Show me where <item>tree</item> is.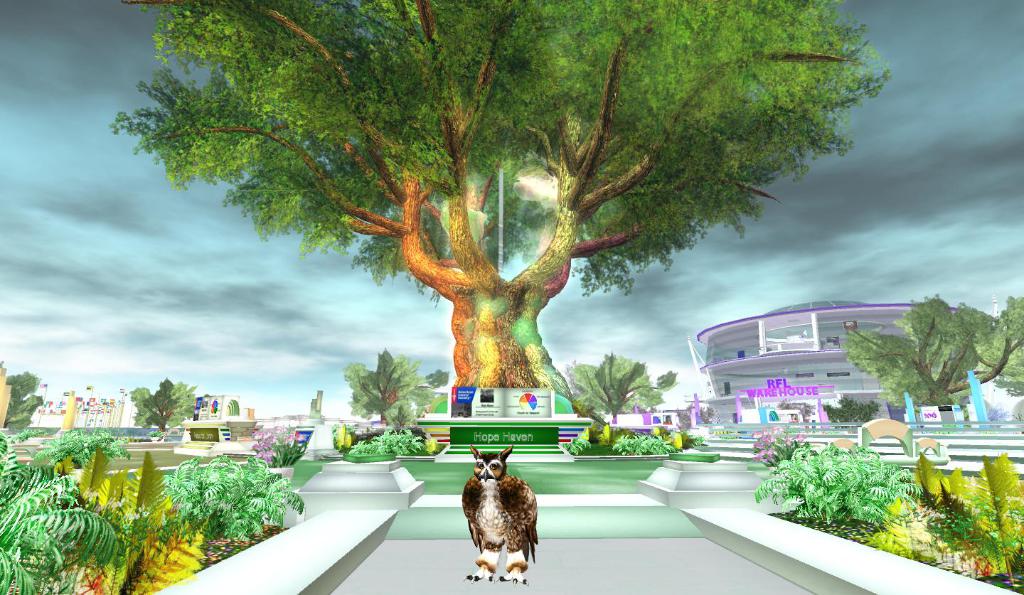
<item>tree</item> is at BBox(562, 350, 679, 424).
